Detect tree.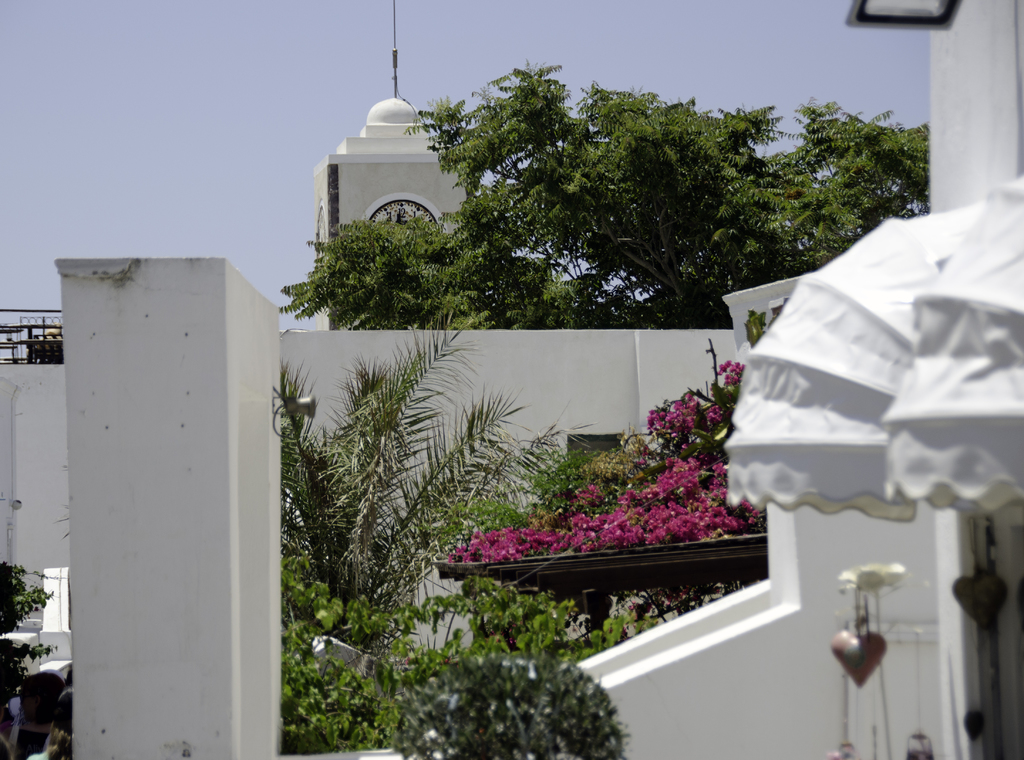
Detected at crop(282, 318, 545, 678).
